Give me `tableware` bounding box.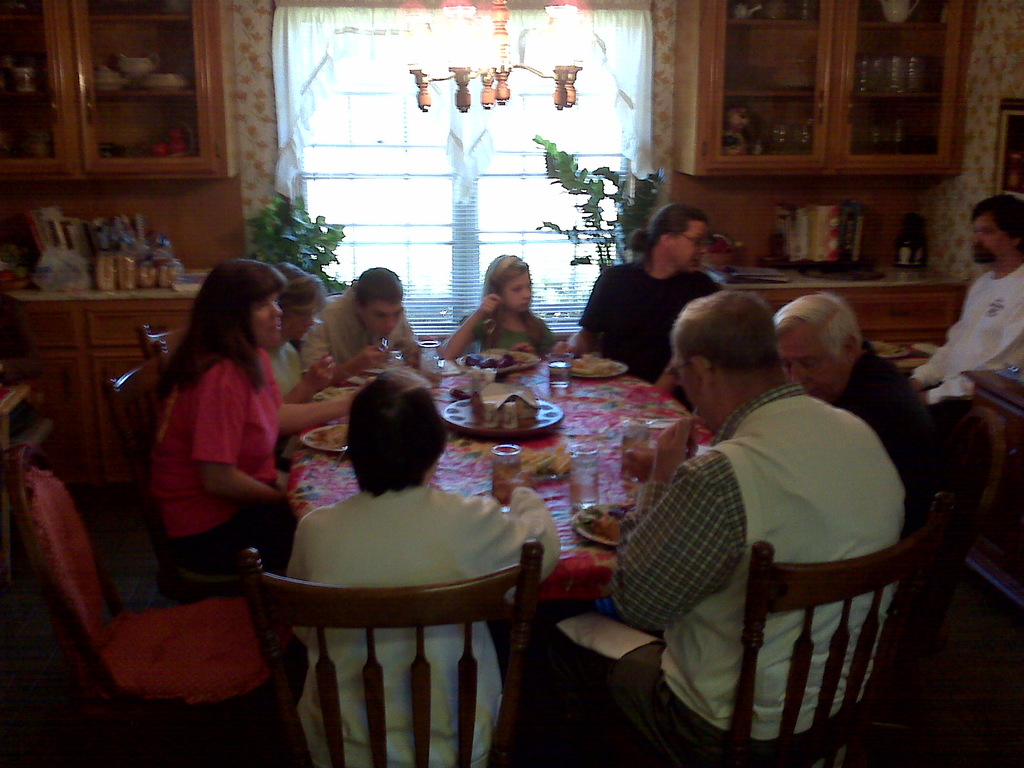
[left=613, top=420, right=650, bottom=488].
